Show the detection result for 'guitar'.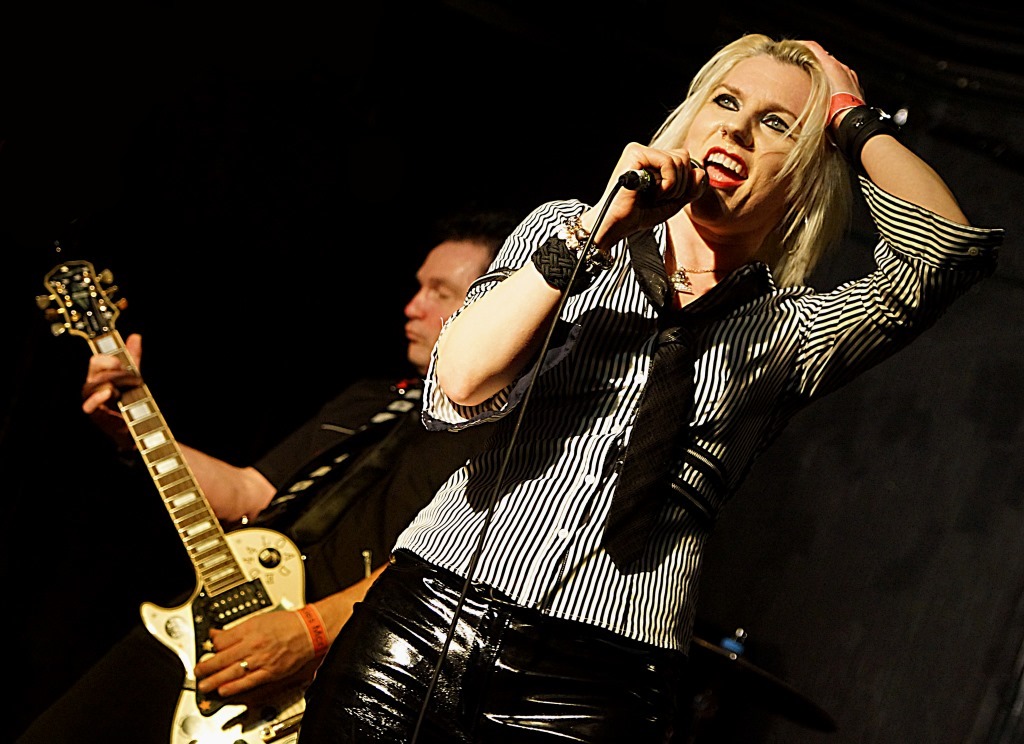
33, 256, 306, 743.
